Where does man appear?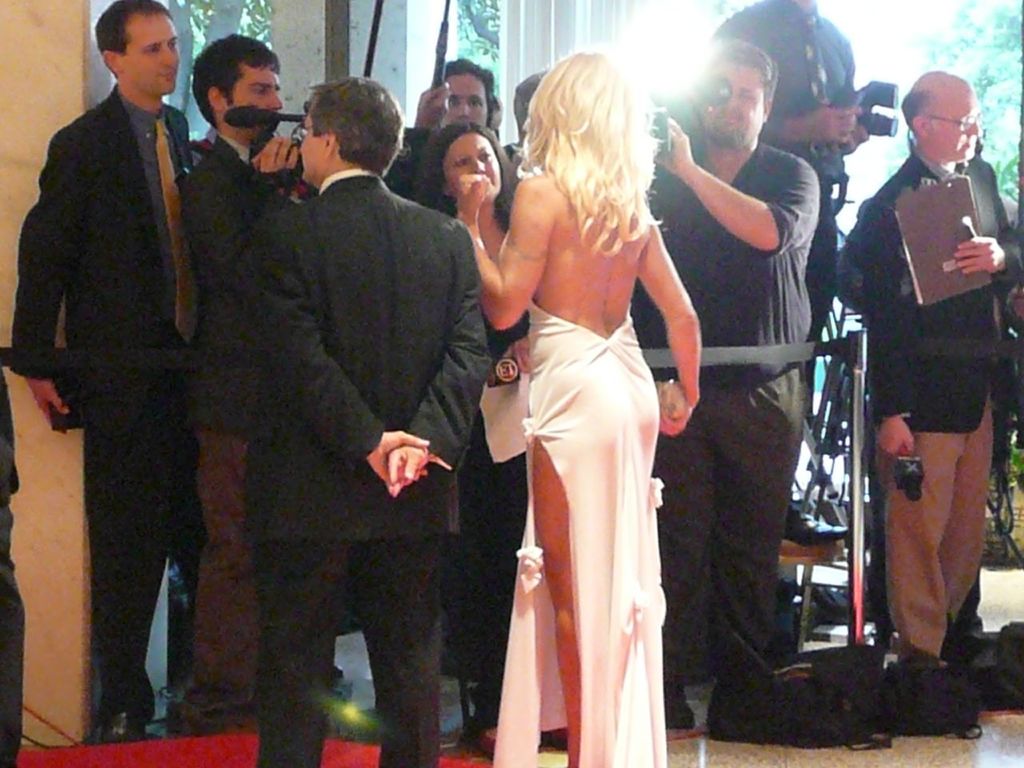
Appears at select_region(637, 42, 811, 738).
